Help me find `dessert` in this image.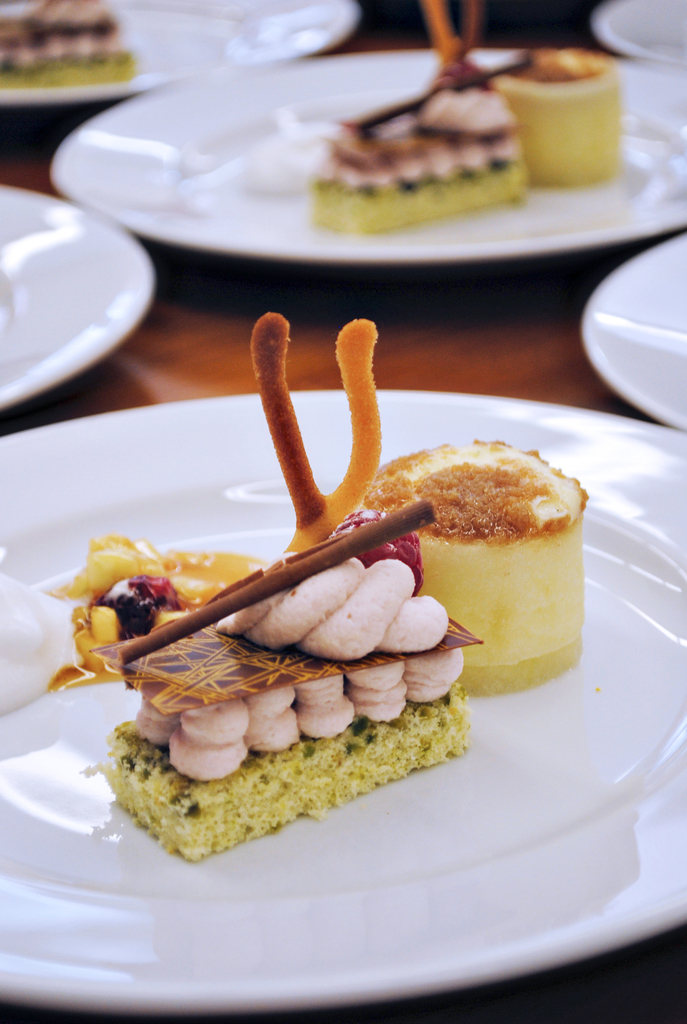
Found it: detection(304, 70, 542, 235).
